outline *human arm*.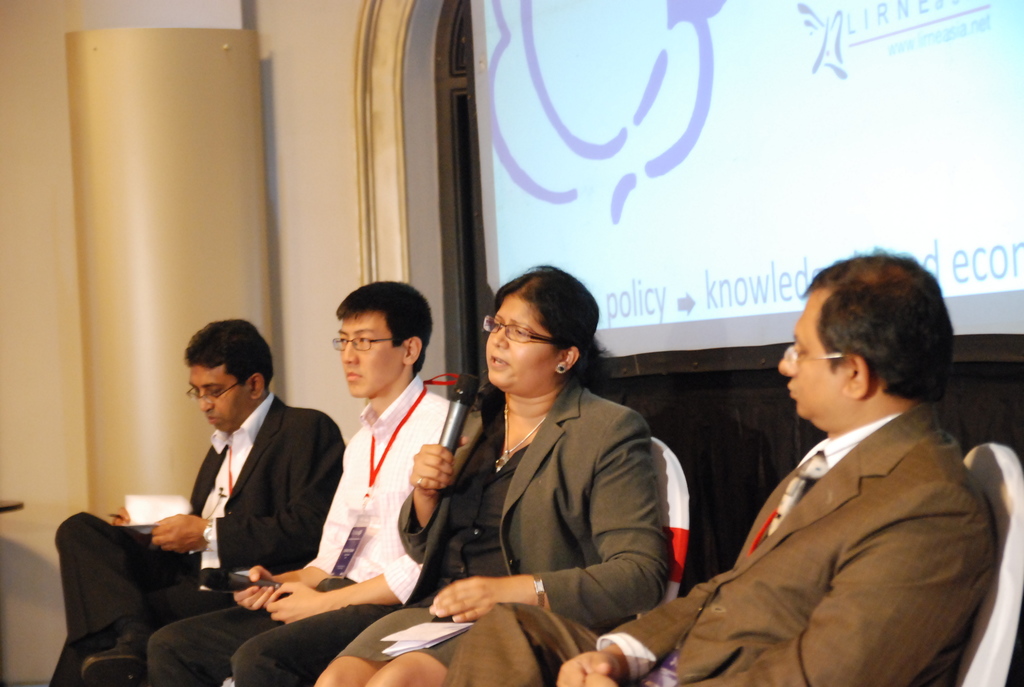
Outline: BBox(431, 406, 680, 622).
